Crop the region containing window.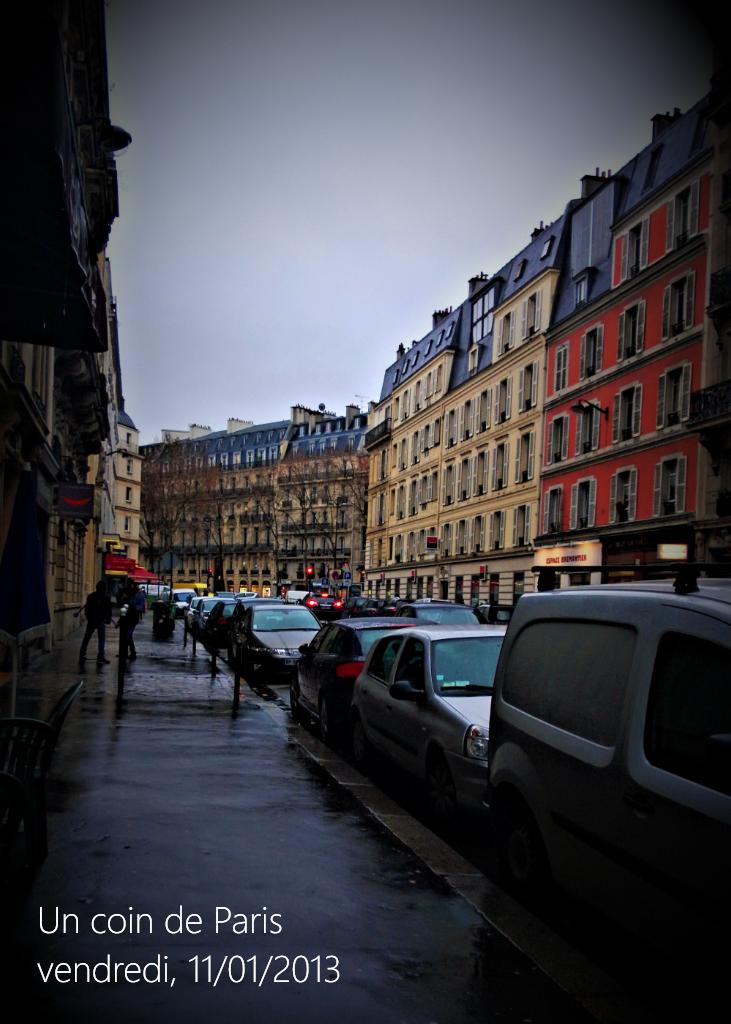
Crop region: 471 285 494 343.
